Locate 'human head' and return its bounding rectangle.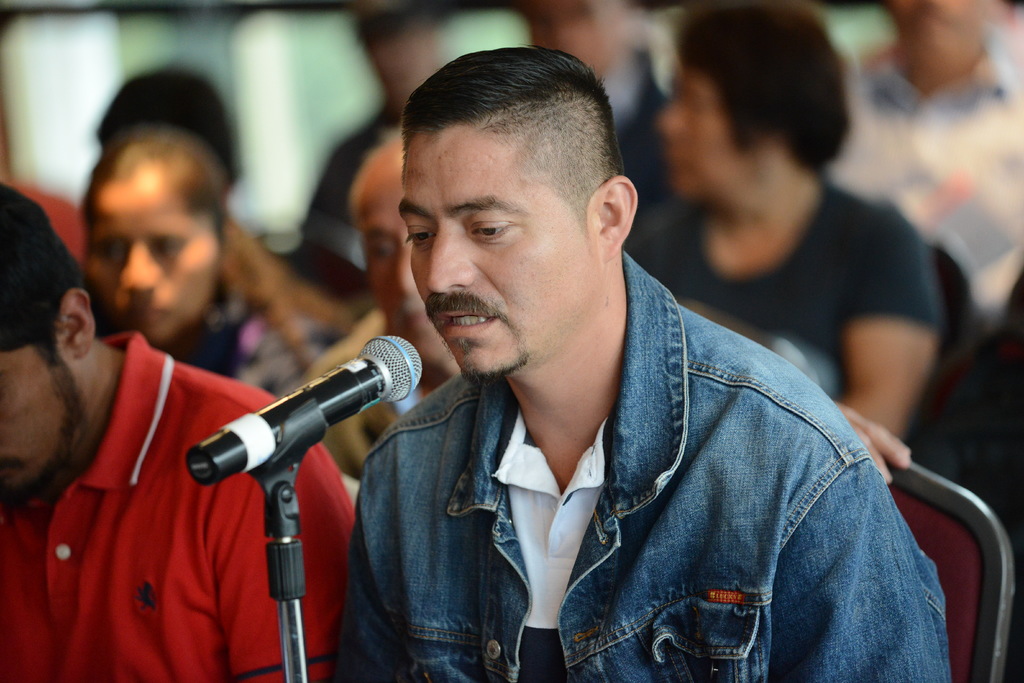
<bbox>884, 0, 980, 58</bbox>.
